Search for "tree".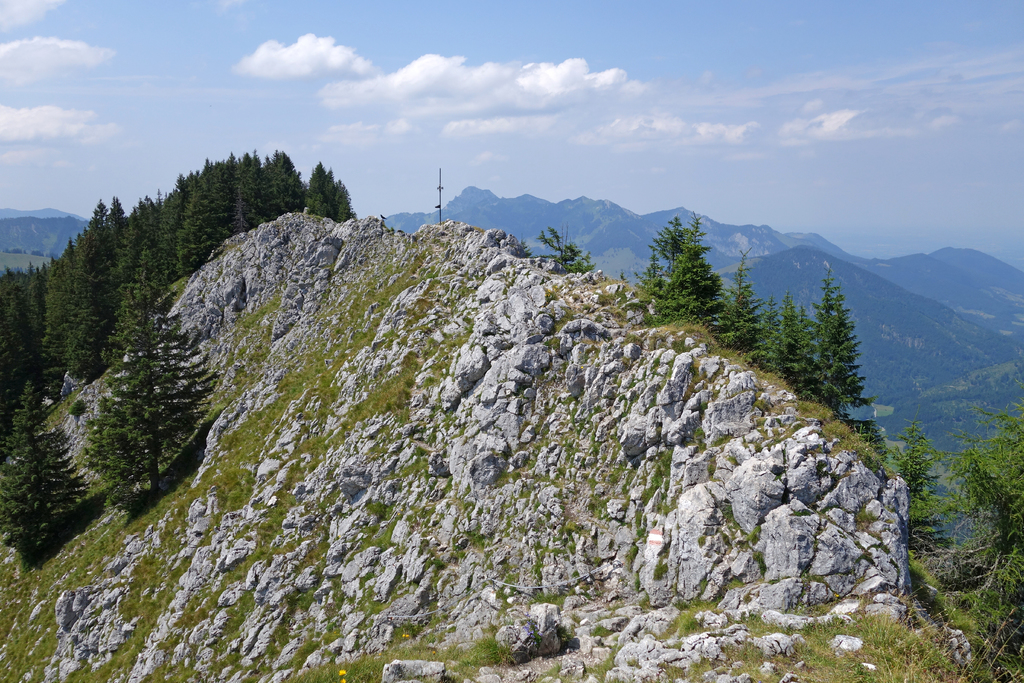
Found at l=86, t=281, r=211, b=498.
